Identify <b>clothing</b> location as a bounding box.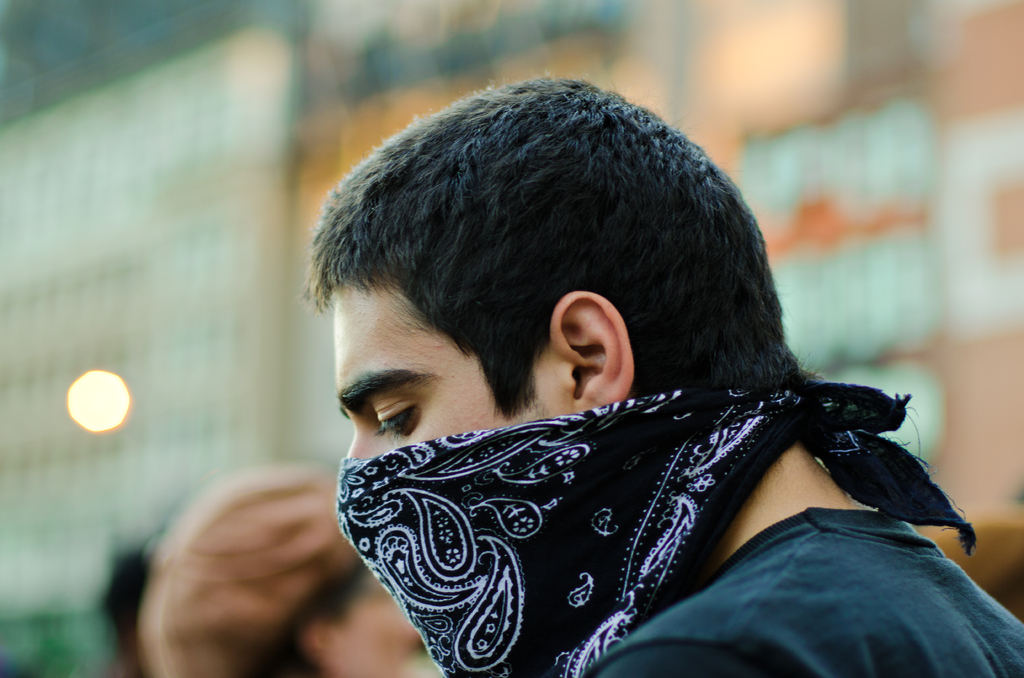
Rect(579, 507, 1023, 677).
